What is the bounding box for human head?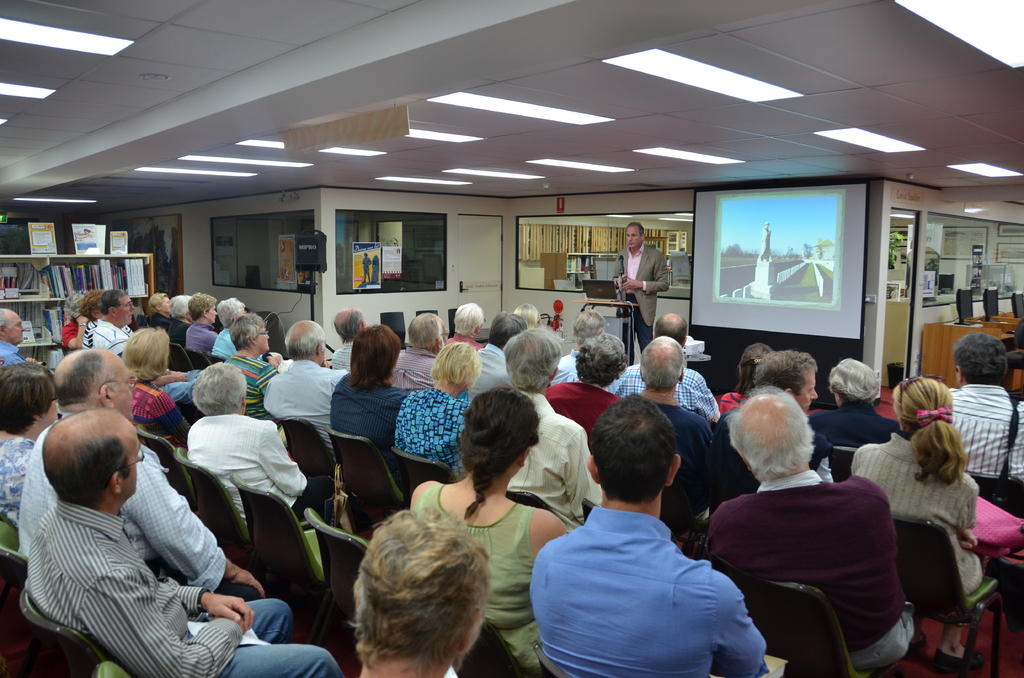
<box>727,377,823,497</box>.
